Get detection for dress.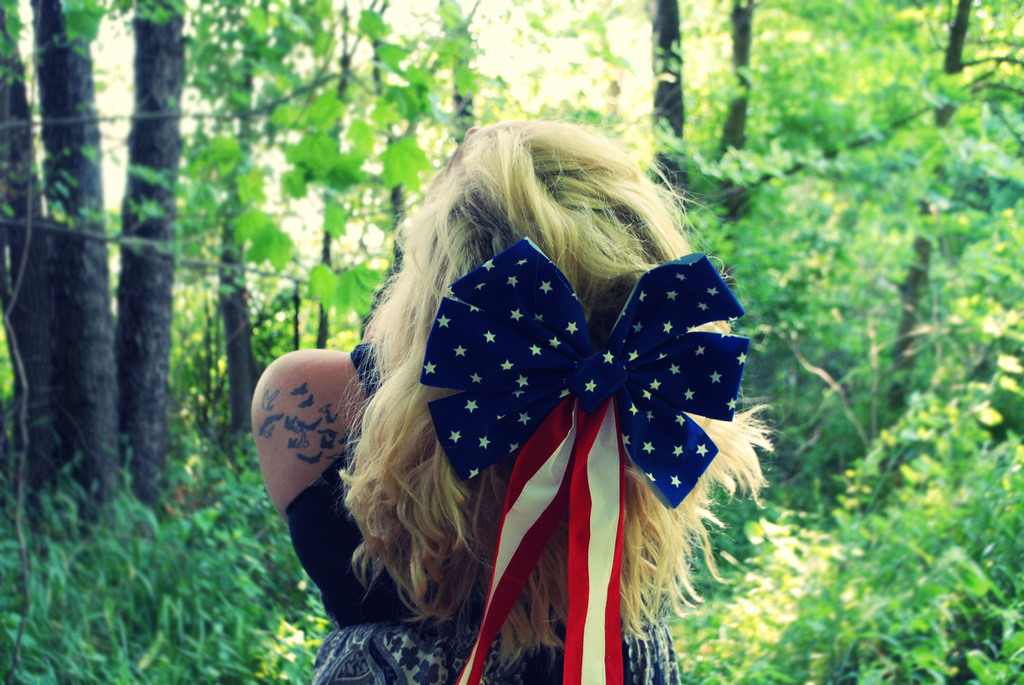
Detection: 303/341/681/684.
